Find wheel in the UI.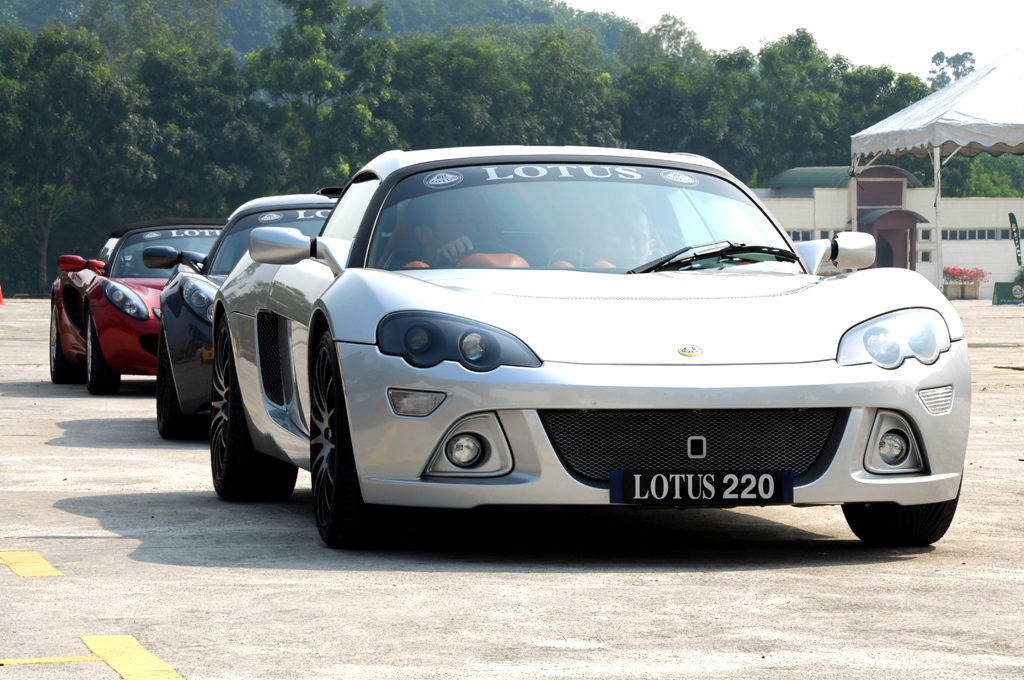
UI element at 303 302 382 551.
